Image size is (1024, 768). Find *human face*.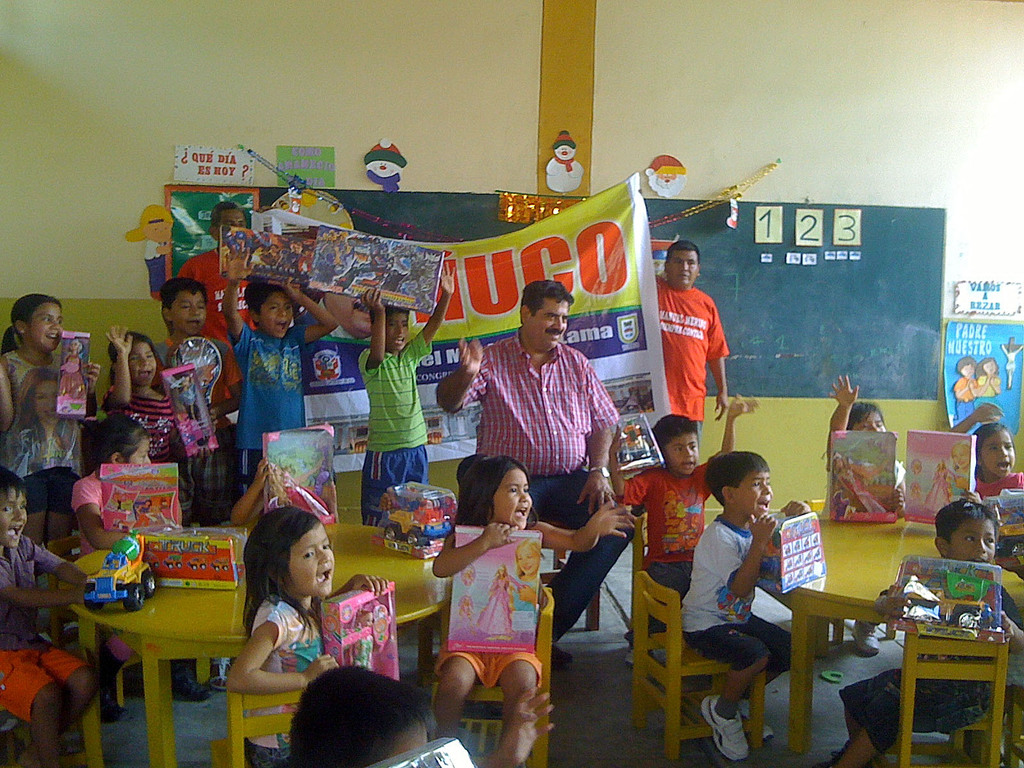
<region>489, 463, 532, 533</region>.
